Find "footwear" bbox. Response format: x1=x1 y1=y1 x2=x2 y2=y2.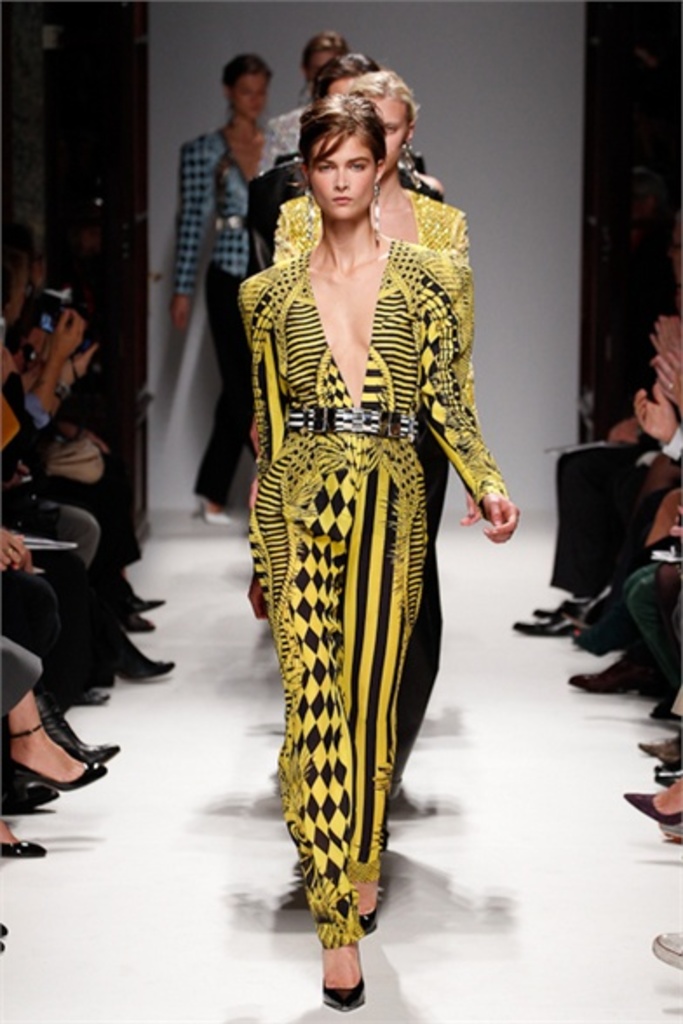
x1=639 y1=731 x2=681 y2=763.
